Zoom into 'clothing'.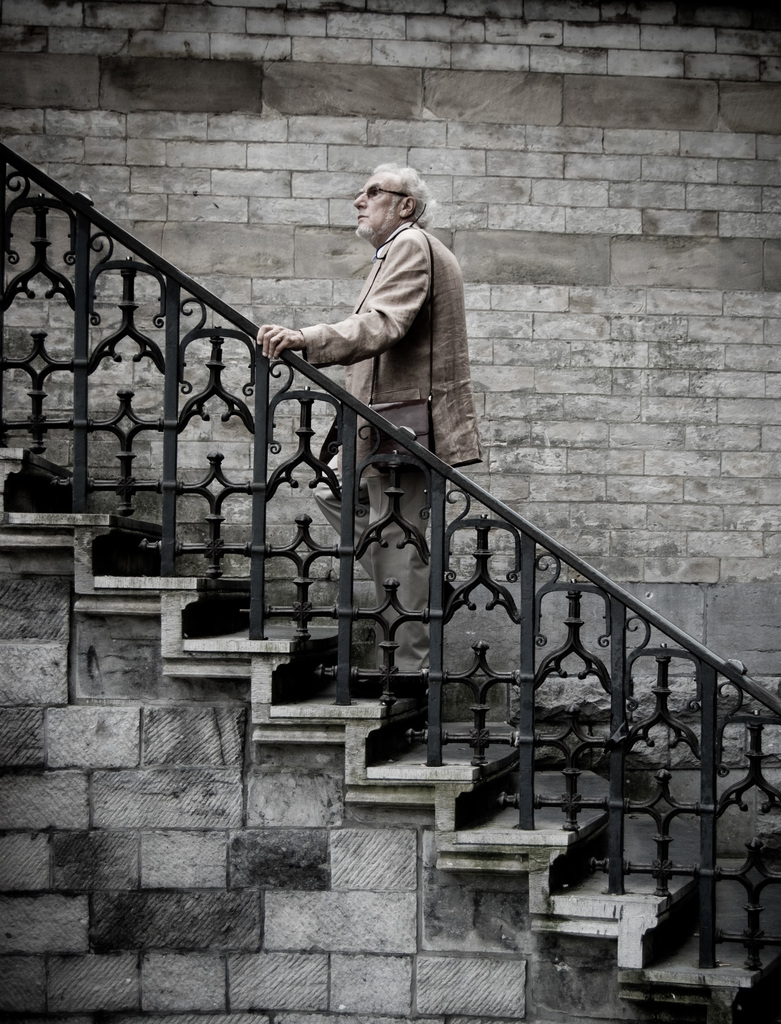
Zoom target: {"left": 305, "top": 220, "right": 487, "bottom": 467}.
